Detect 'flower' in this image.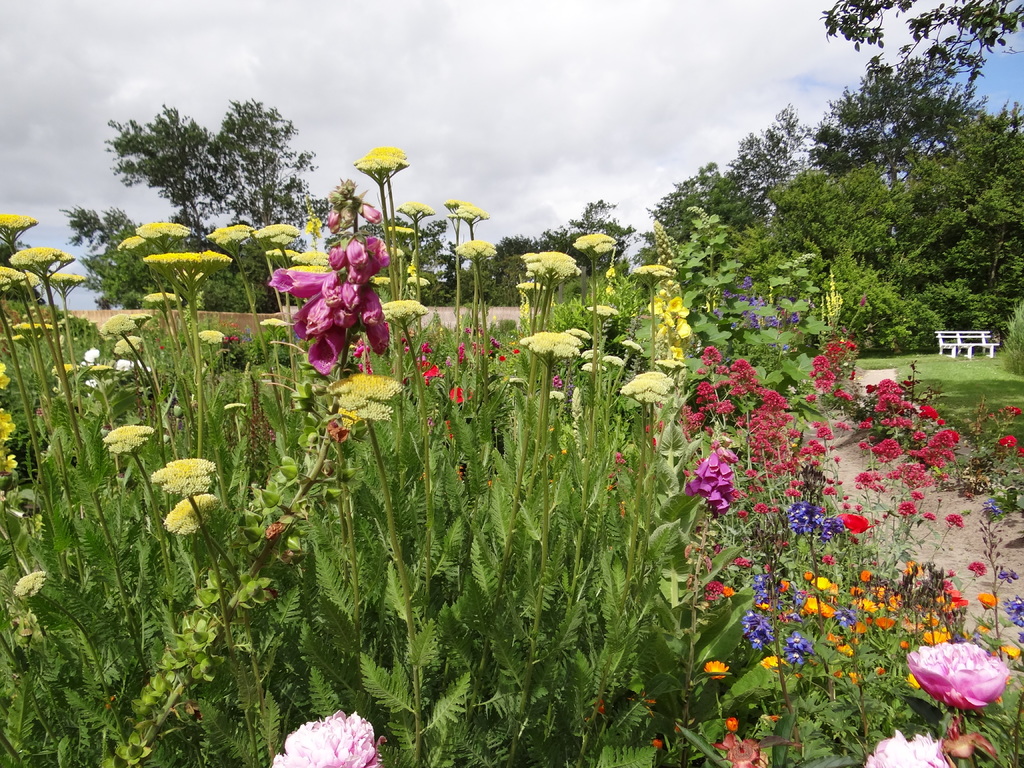
Detection: [x1=136, y1=220, x2=189, y2=236].
